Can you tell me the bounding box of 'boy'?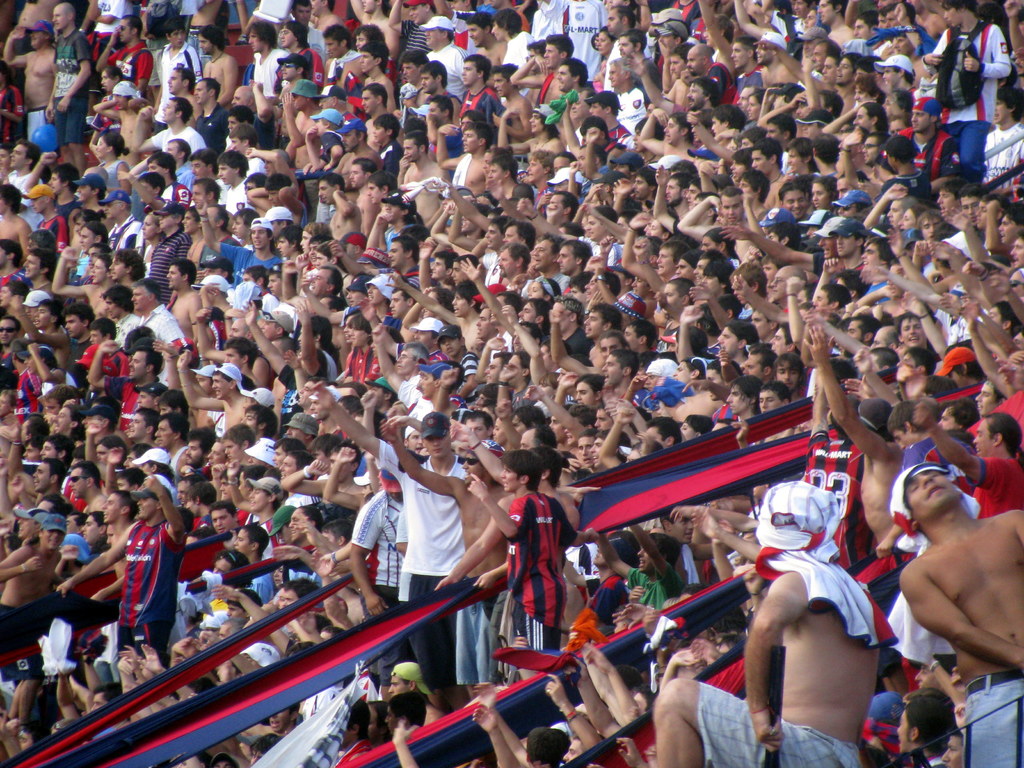
<box>465,453,574,682</box>.
